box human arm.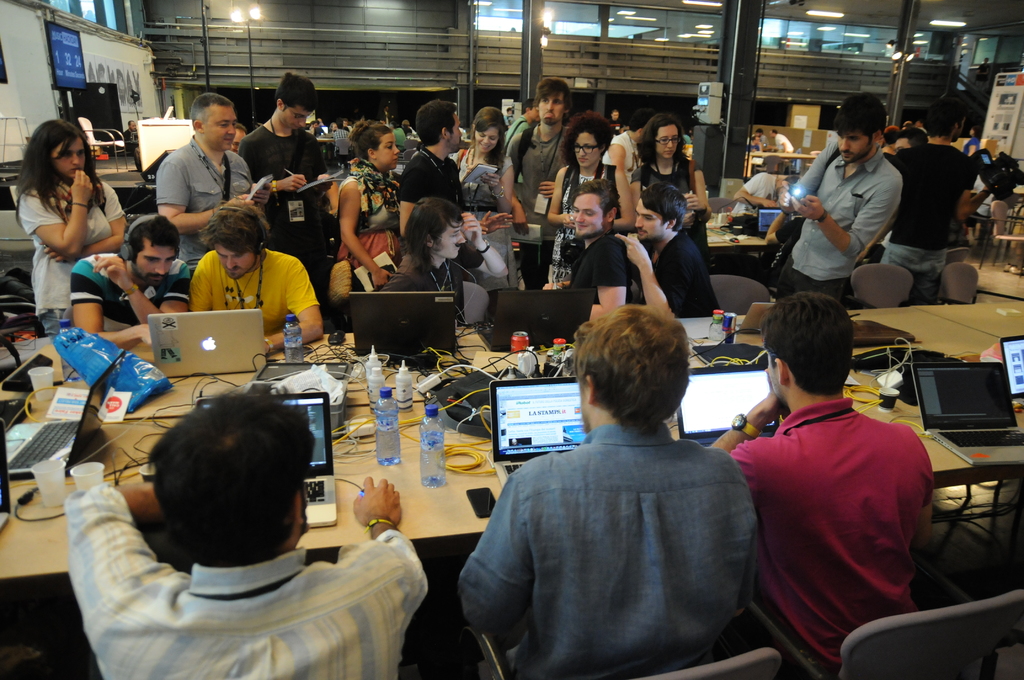
left=506, top=130, right=534, bottom=204.
